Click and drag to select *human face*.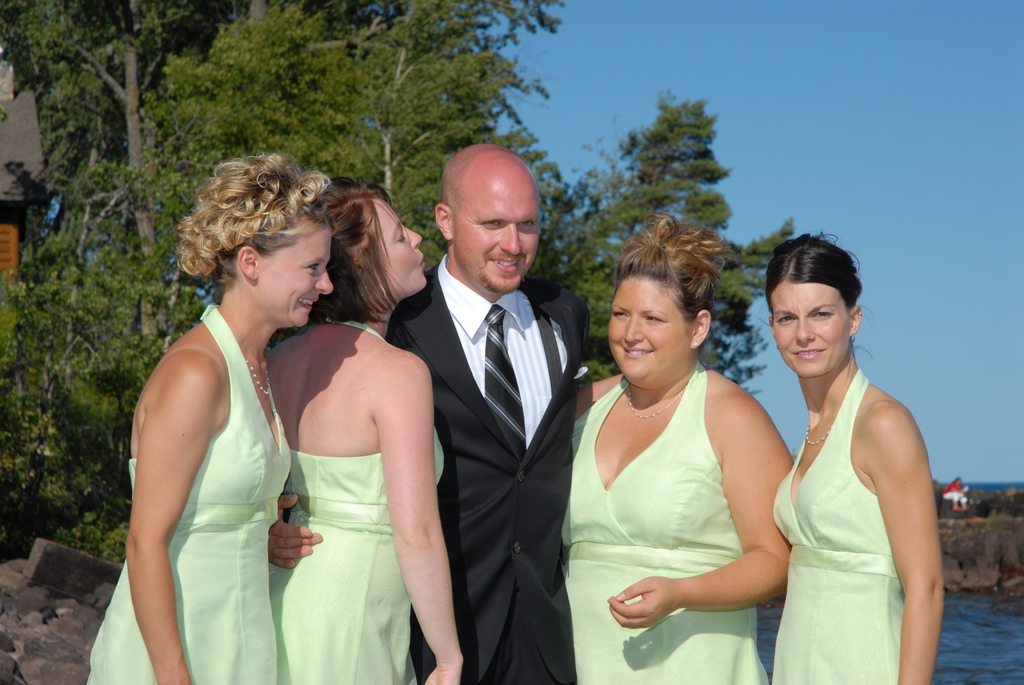
Selection: Rect(770, 279, 849, 379).
